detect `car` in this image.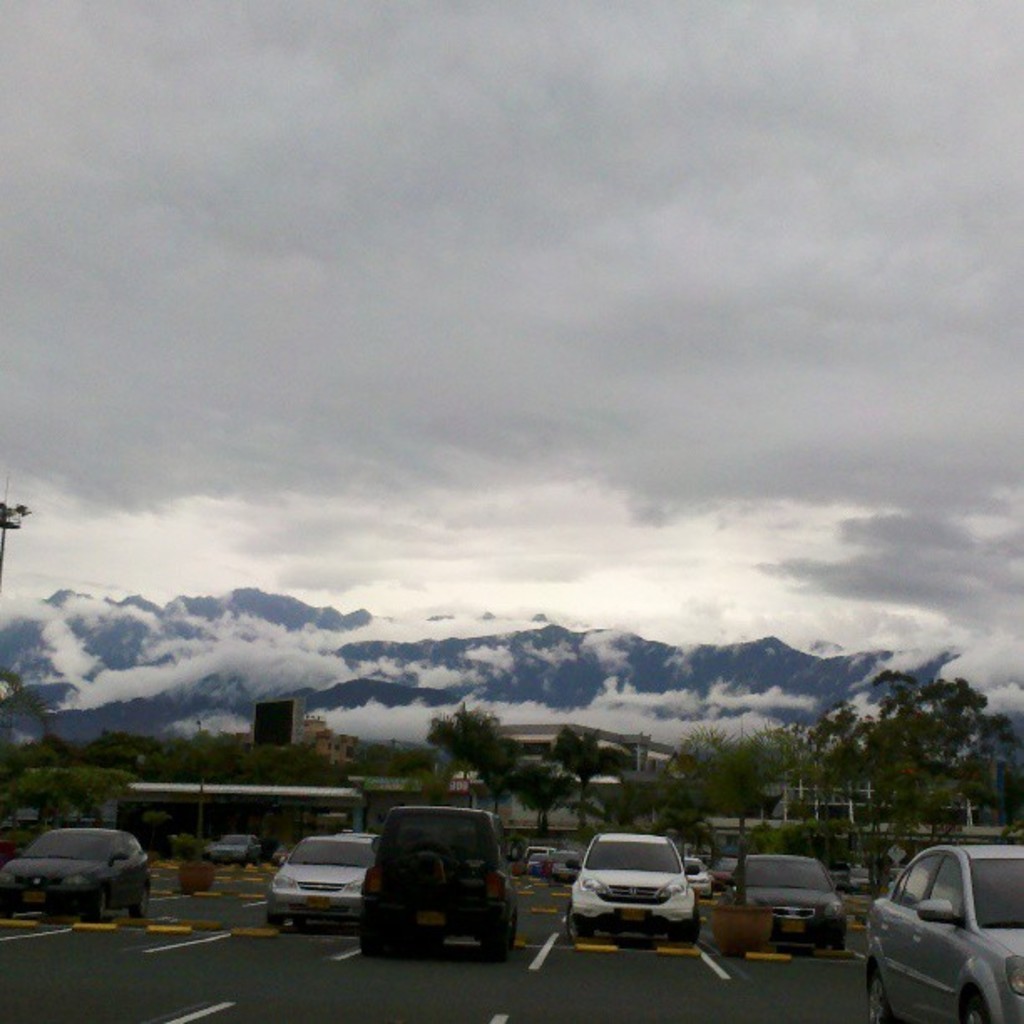
Detection: {"x1": 356, "y1": 801, "x2": 529, "y2": 965}.
